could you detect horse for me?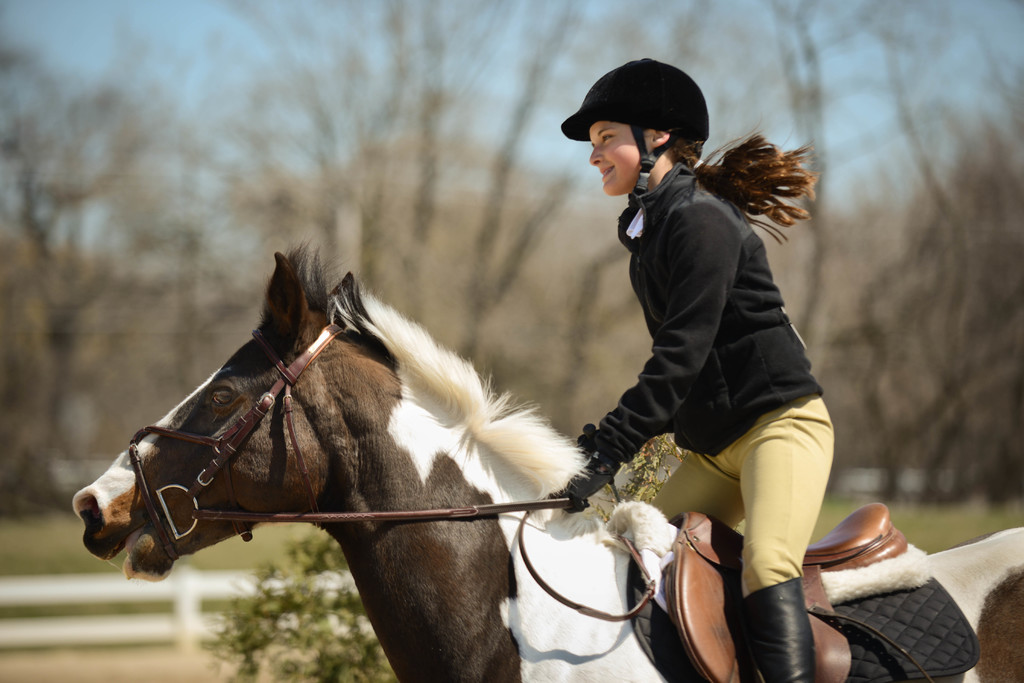
Detection result: [70,236,1023,682].
